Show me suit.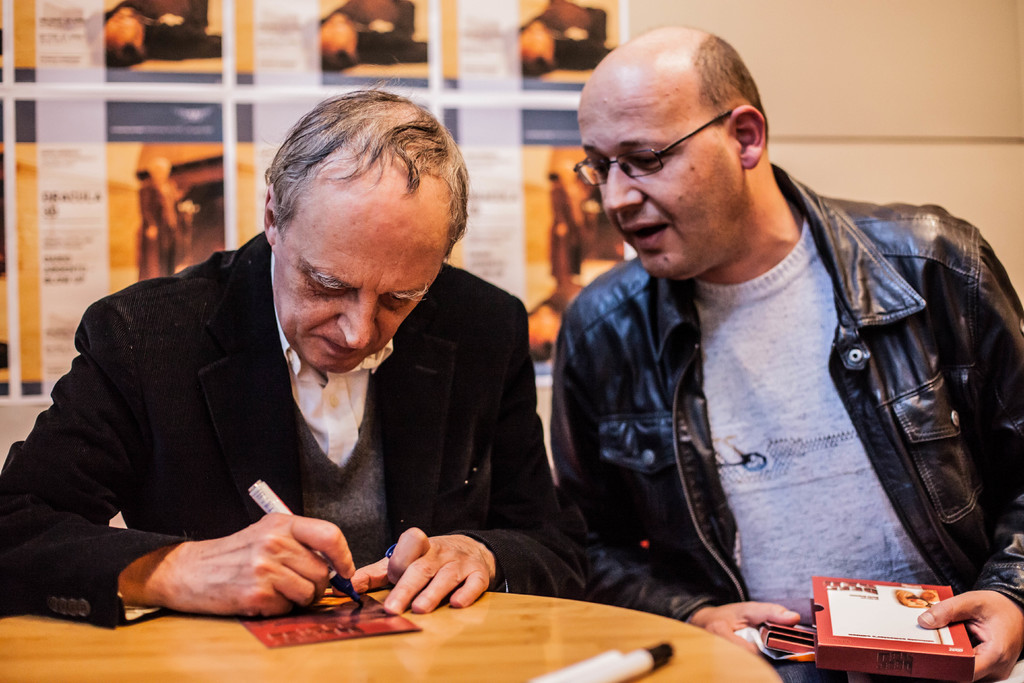
suit is here: <bbox>45, 126, 580, 651</bbox>.
